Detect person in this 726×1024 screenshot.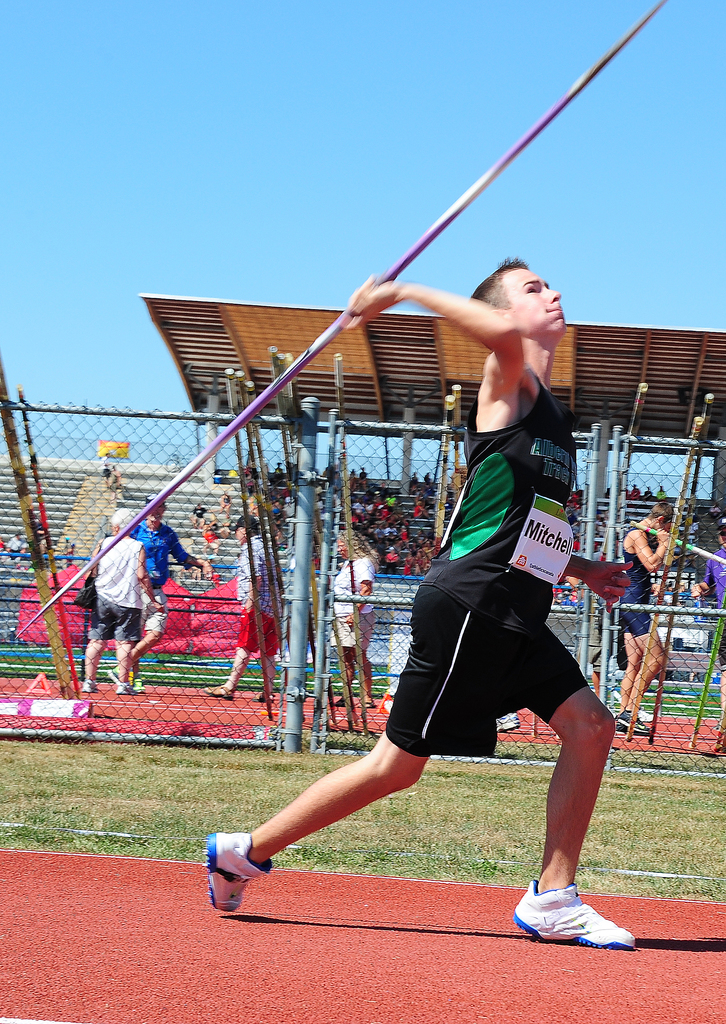
Detection: bbox=(378, 209, 608, 1023).
